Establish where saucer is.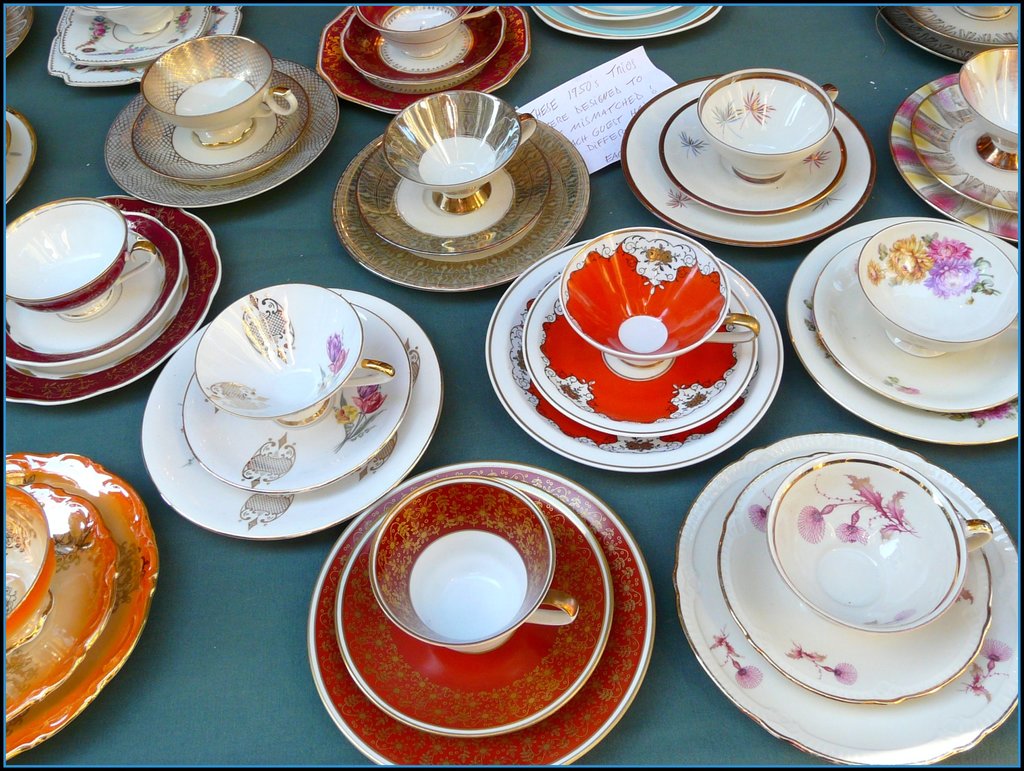
Established at <bbox>911, 82, 1023, 211</bbox>.
